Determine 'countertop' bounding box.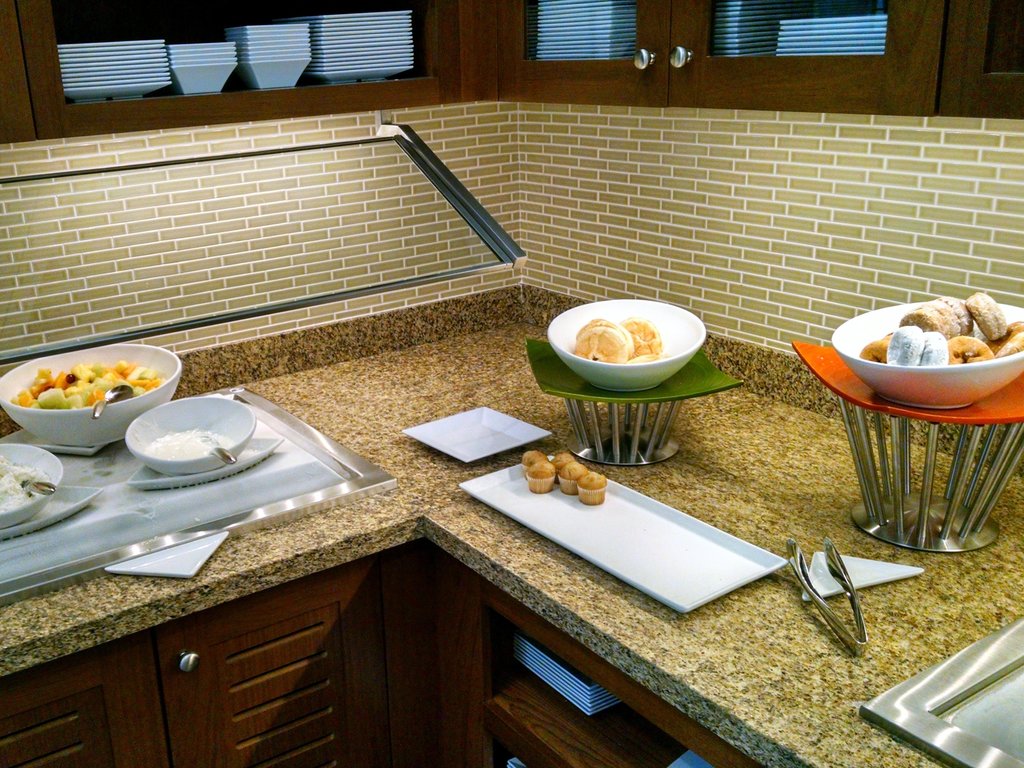
Determined: select_region(0, 314, 1023, 767).
